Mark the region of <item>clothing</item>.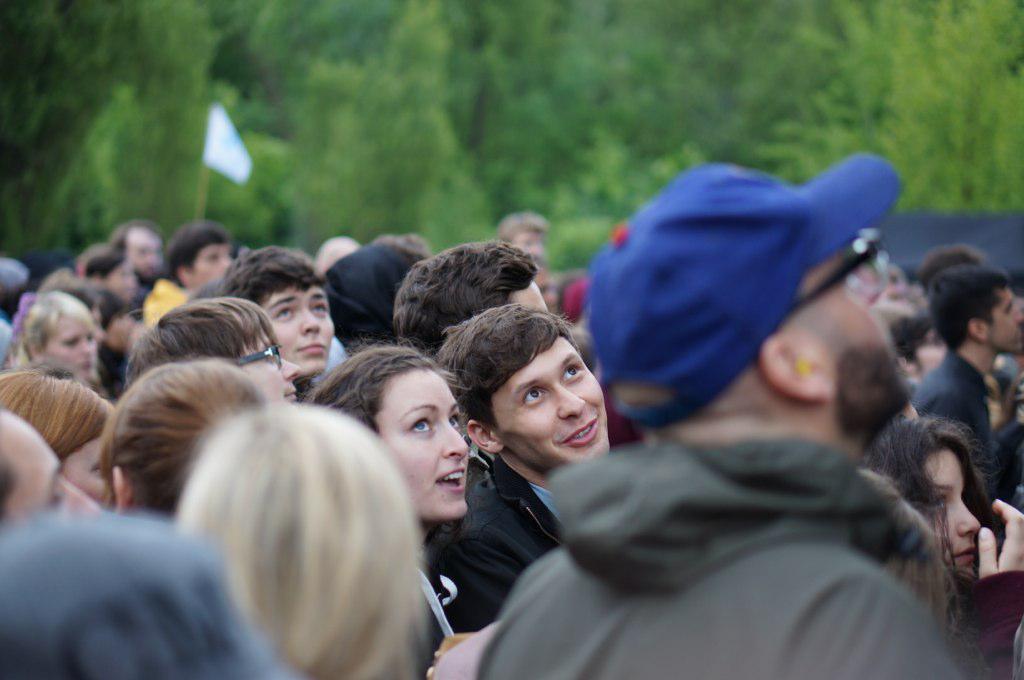
Region: <region>443, 418, 1010, 677</region>.
